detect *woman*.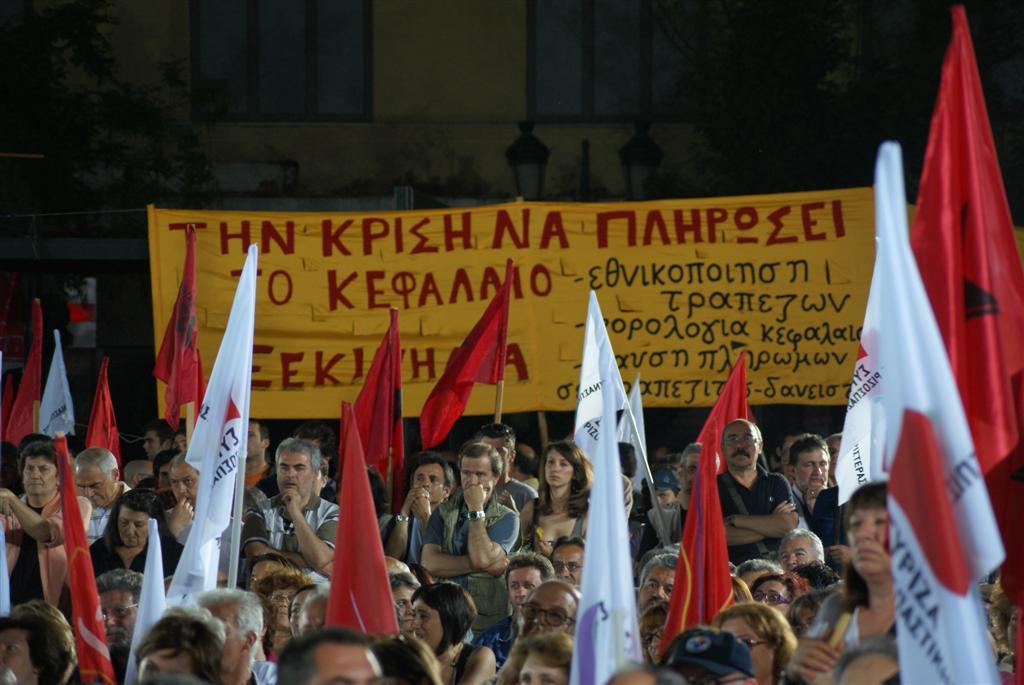
Detected at (516,443,595,559).
